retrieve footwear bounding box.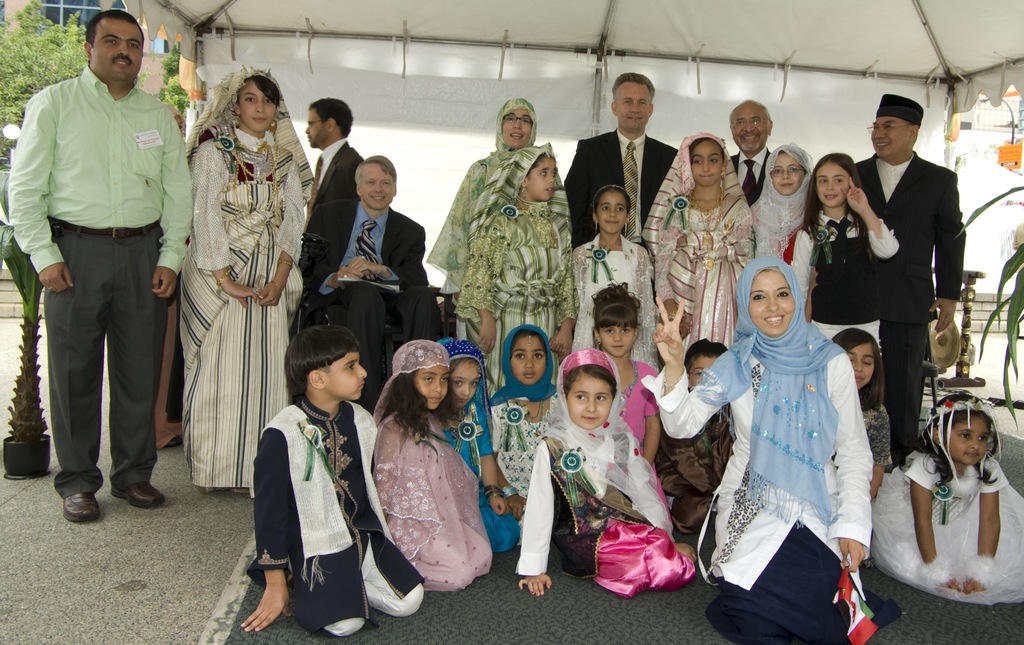
Bounding box: 61 491 101 522.
